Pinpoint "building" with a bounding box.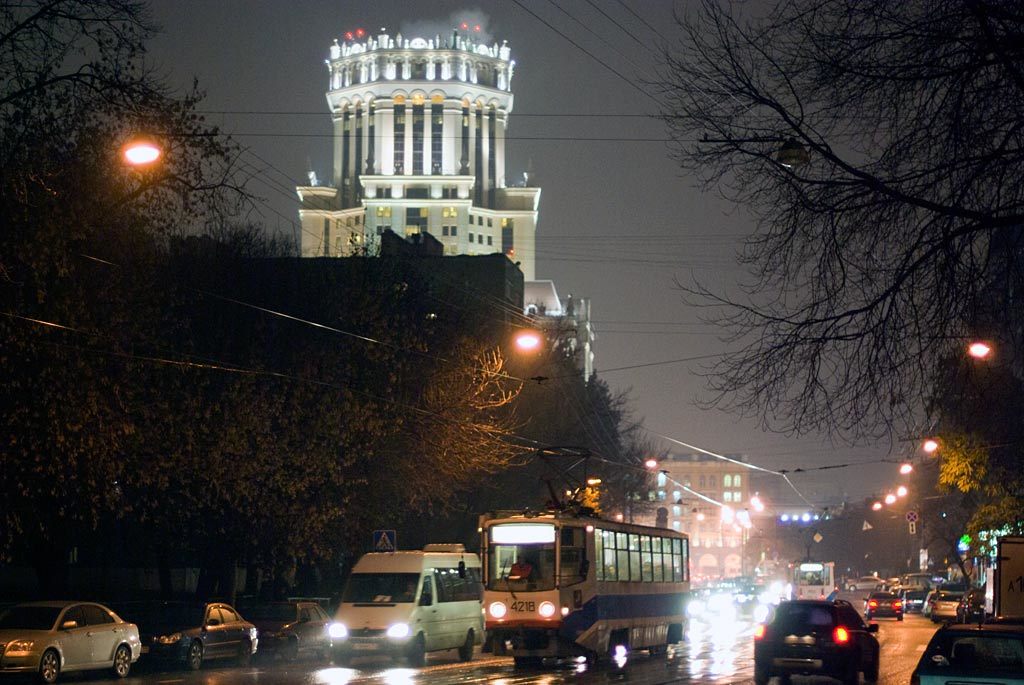
{"x1": 172, "y1": 228, "x2": 529, "y2": 337}.
